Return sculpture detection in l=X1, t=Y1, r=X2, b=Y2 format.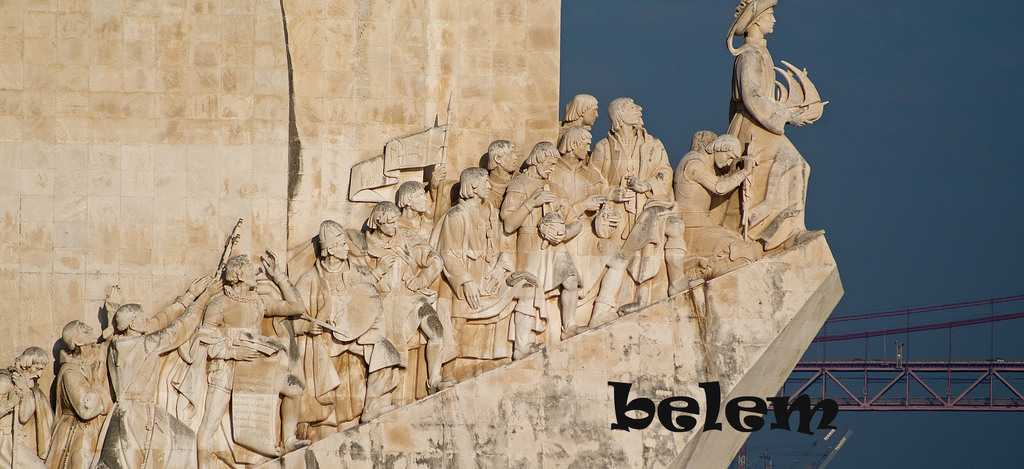
l=0, t=343, r=55, b=468.
